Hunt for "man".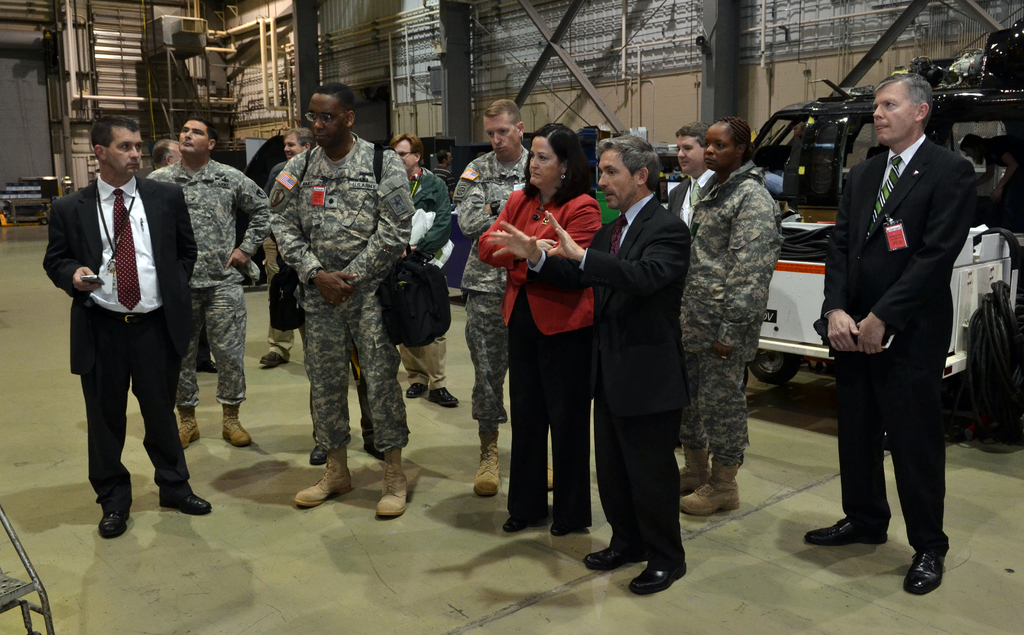
Hunted down at bbox=[452, 98, 529, 493].
